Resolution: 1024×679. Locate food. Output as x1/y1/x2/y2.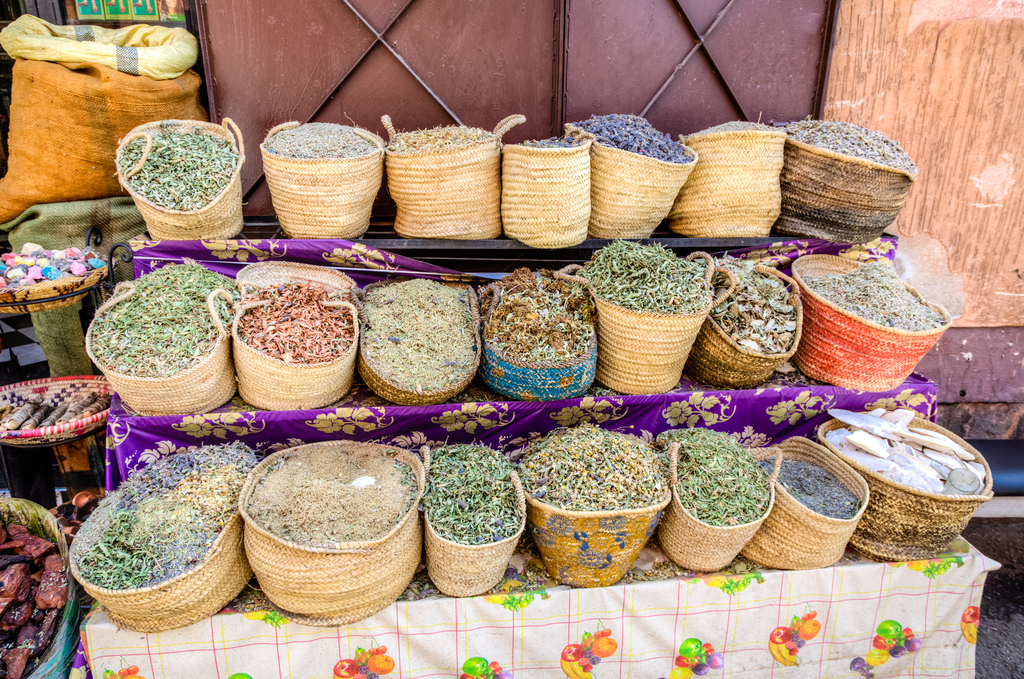
775/443/863/522.
